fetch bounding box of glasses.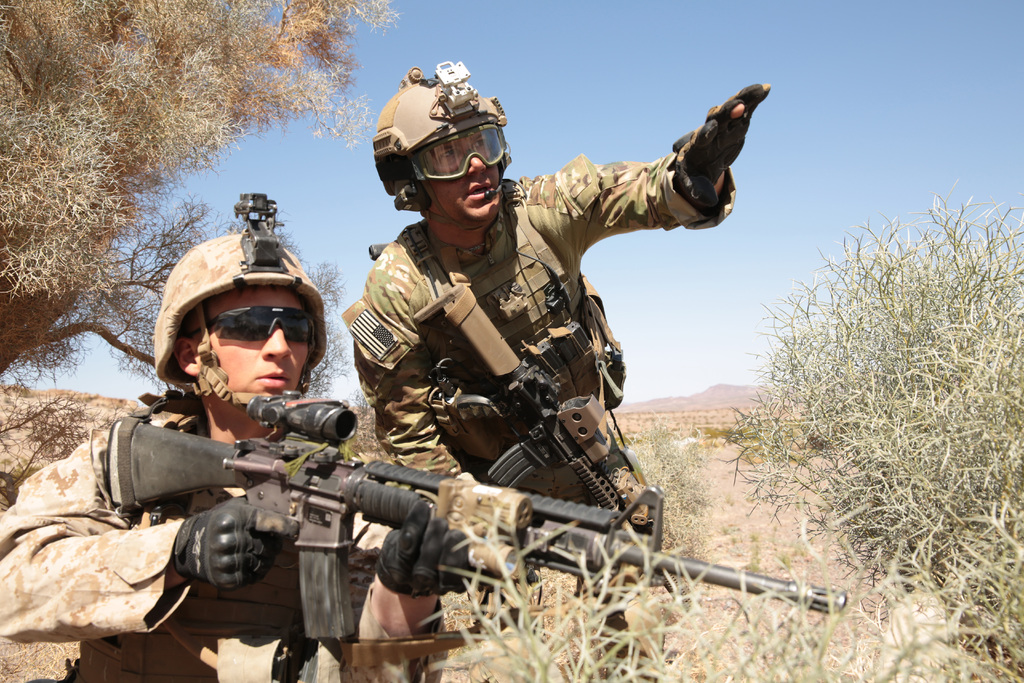
Bbox: bbox(206, 306, 318, 344).
